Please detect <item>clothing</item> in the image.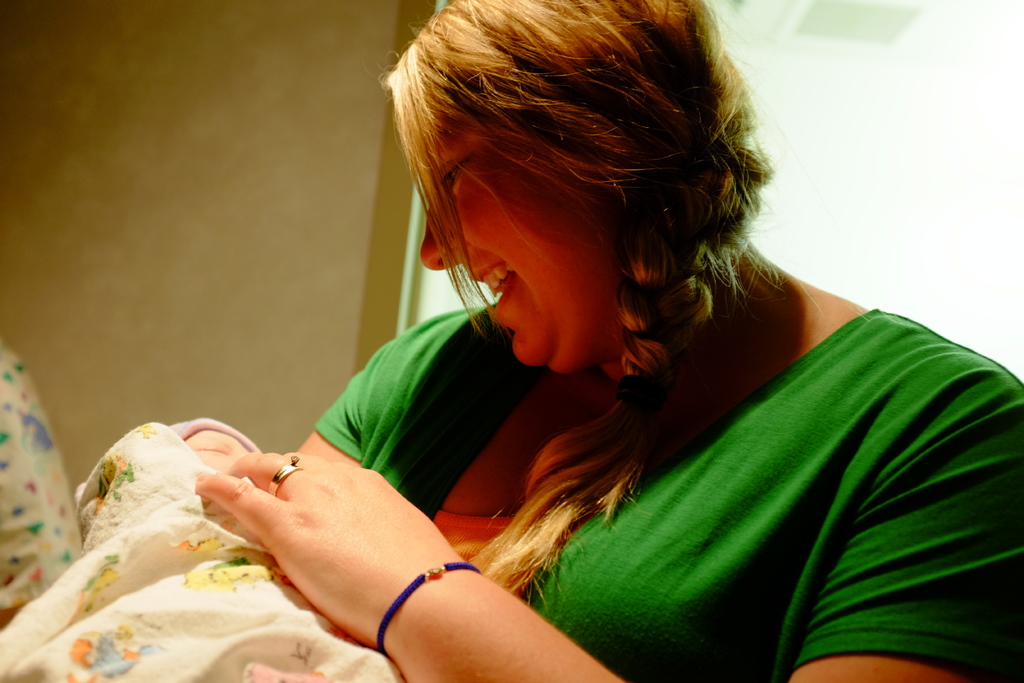
4 422 407 682.
